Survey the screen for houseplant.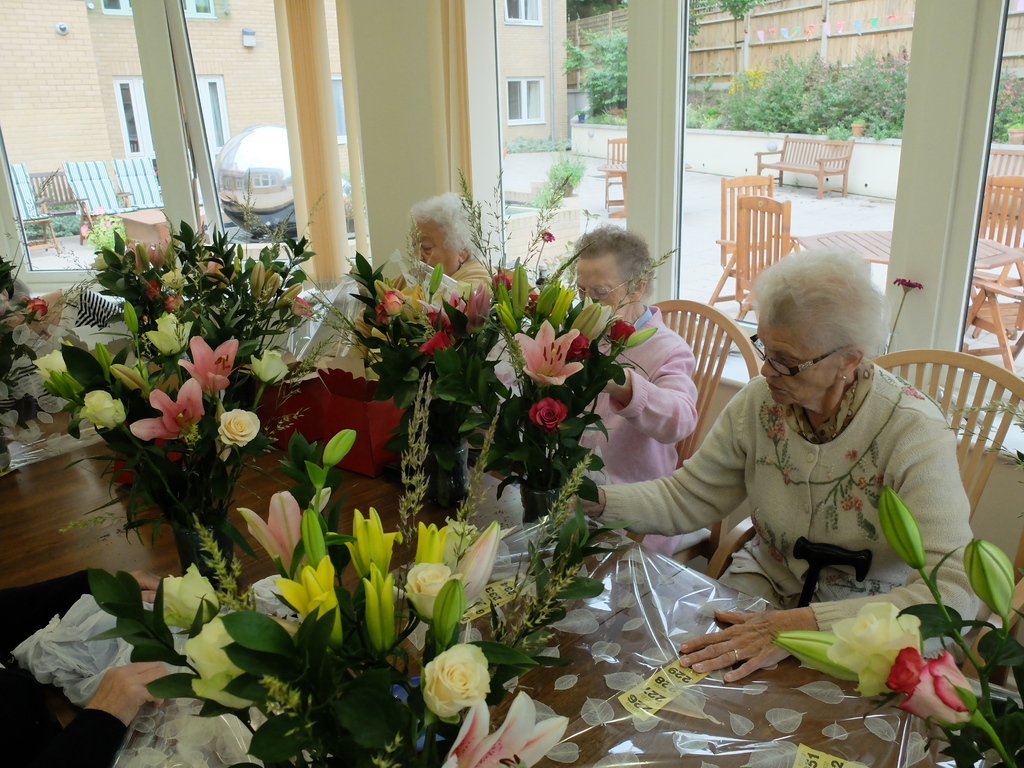
Survey found: {"x1": 765, "y1": 486, "x2": 1023, "y2": 767}.
